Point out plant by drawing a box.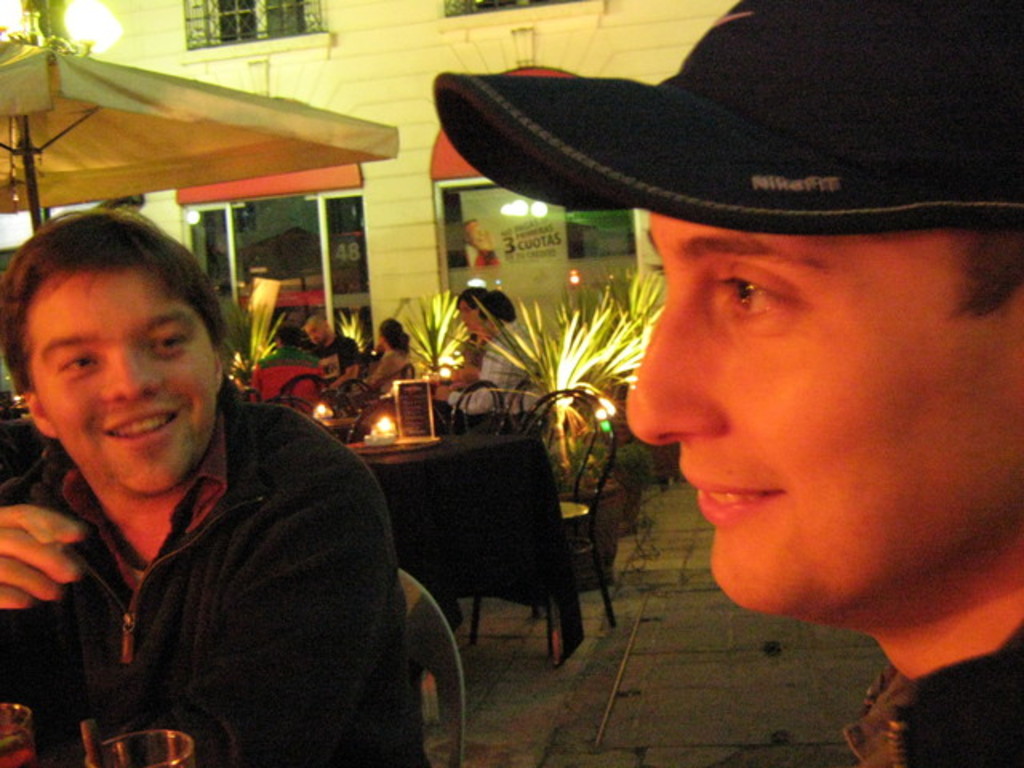
detection(222, 296, 298, 387).
